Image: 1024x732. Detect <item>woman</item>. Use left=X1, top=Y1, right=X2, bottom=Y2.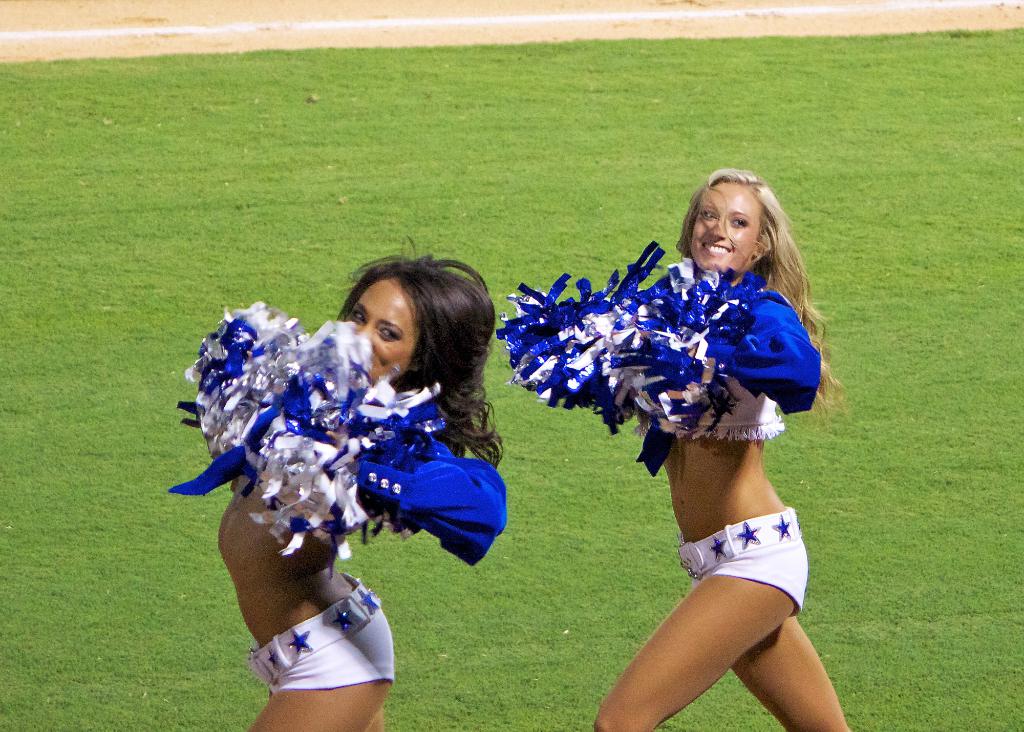
left=170, top=234, right=501, bottom=731.
